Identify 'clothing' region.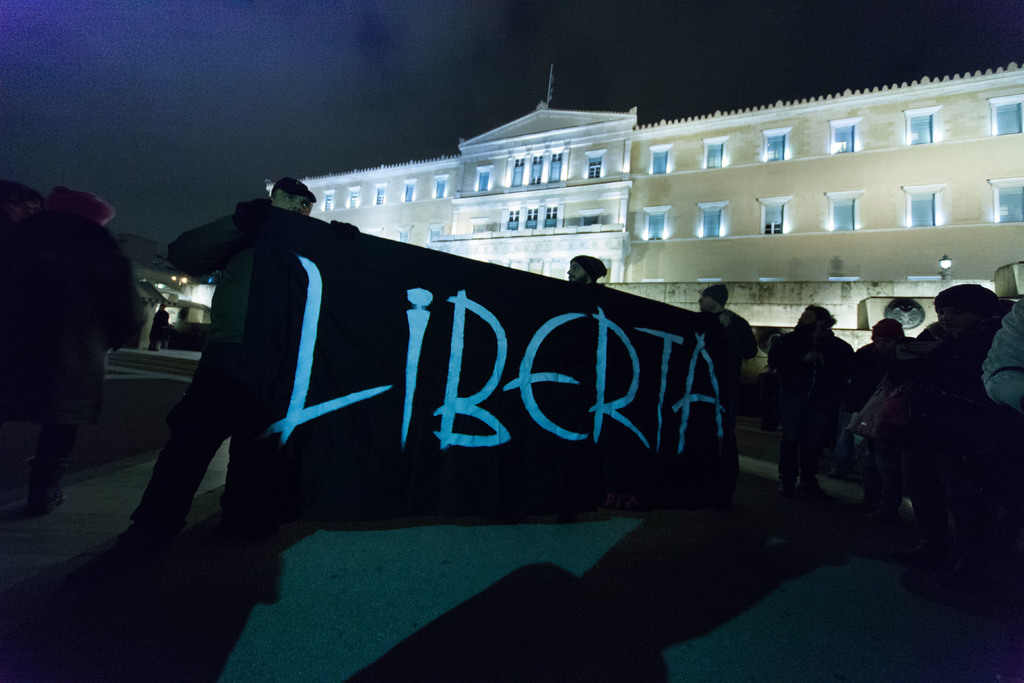
Region: {"left": 147, "top": 193, "right": 322, "bottom": 511}.
